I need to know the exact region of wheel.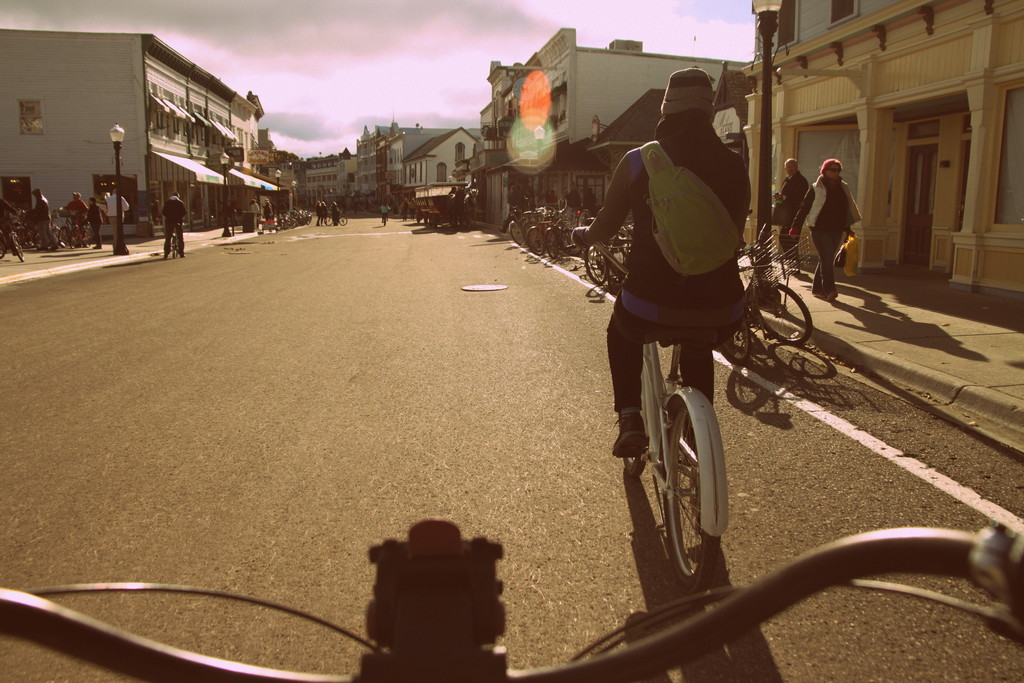
Region: locate(548, 231, 563, 257).
